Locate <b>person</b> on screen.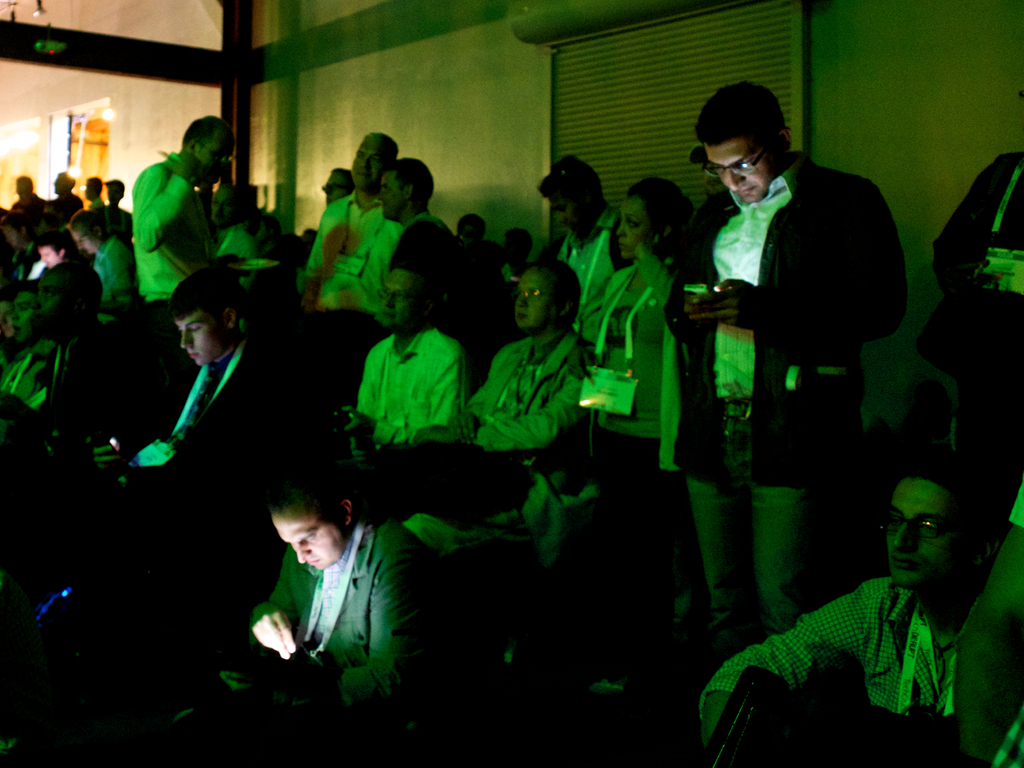
On screen at (444,209,504,318).
